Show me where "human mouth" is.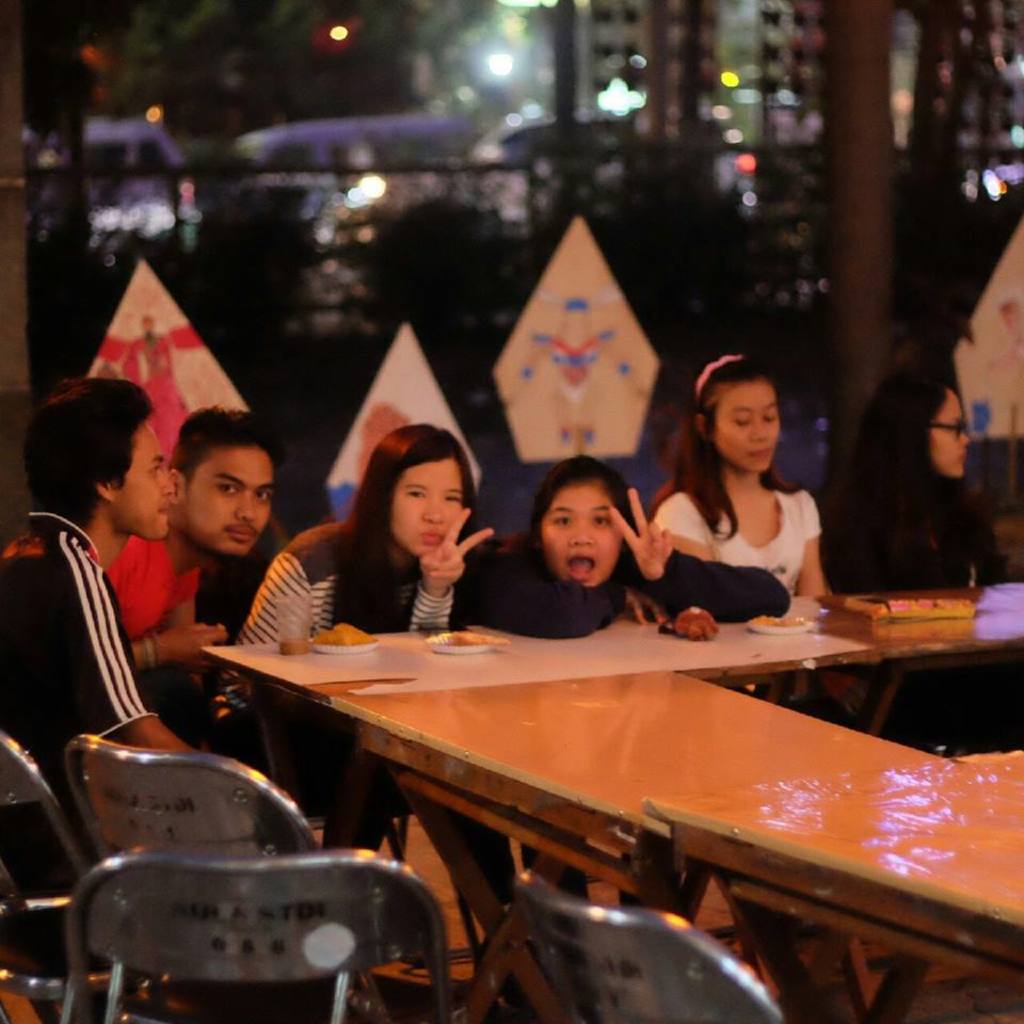
"human mouth" is at [x1=224, y1=519, x2=258, y2=542].
